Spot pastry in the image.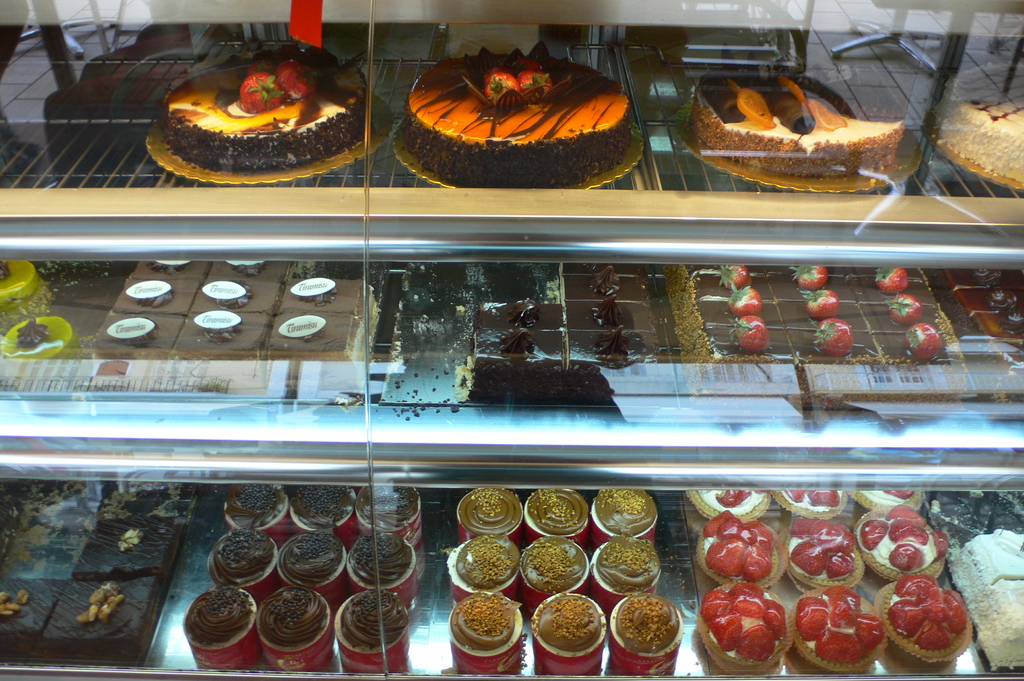
pastry found at {"left": 534, "top": 591, "right": 603, "bottom": 678}.
